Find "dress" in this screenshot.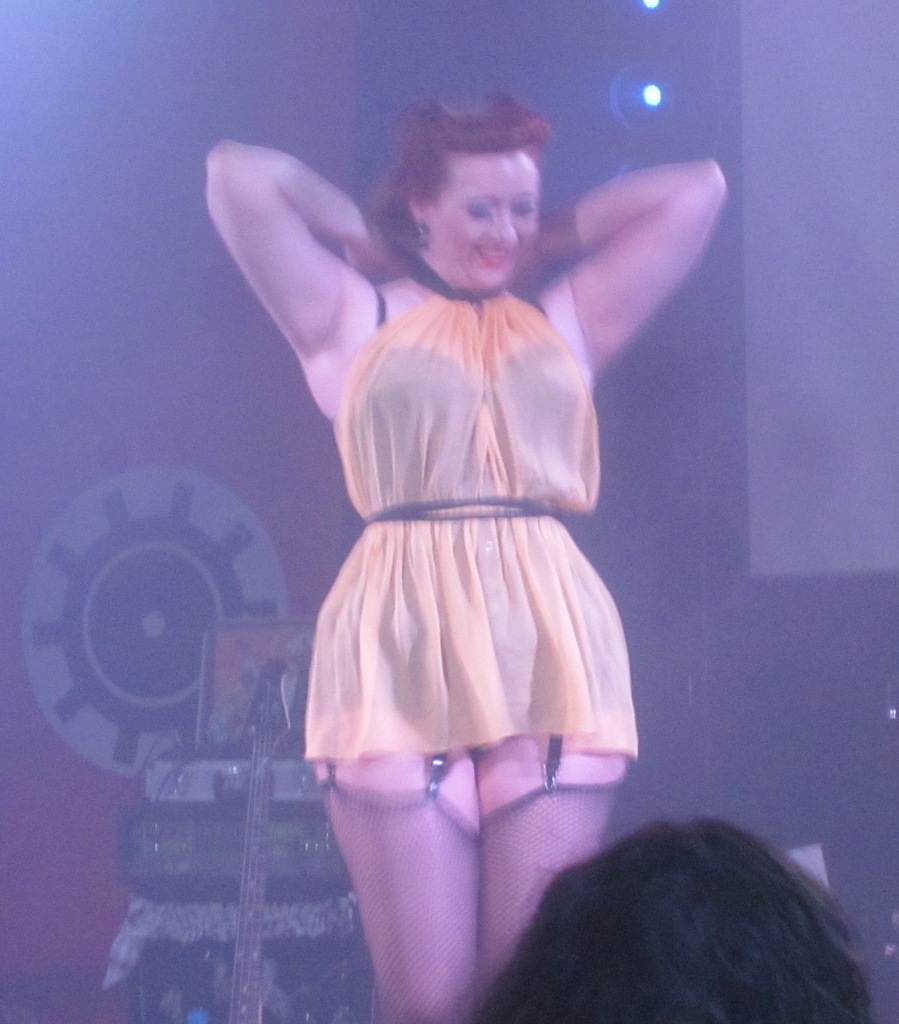
The bounding box for "dress" is bbox=(305, 278, 635, 753).
